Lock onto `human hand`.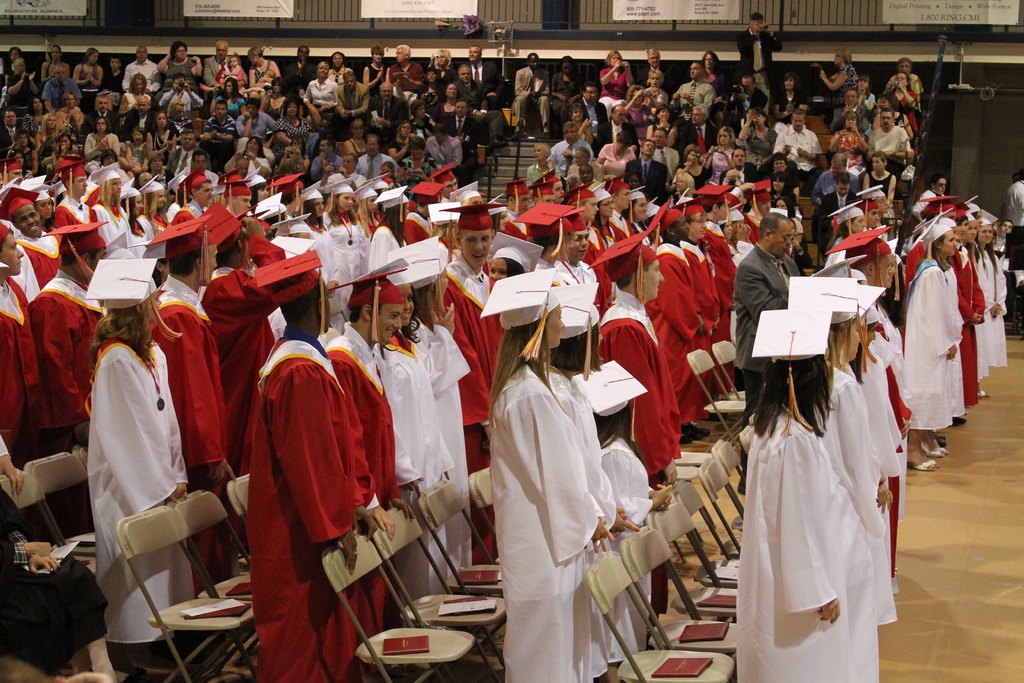
Locked: <region>614, 504, 627, 532</region>.
